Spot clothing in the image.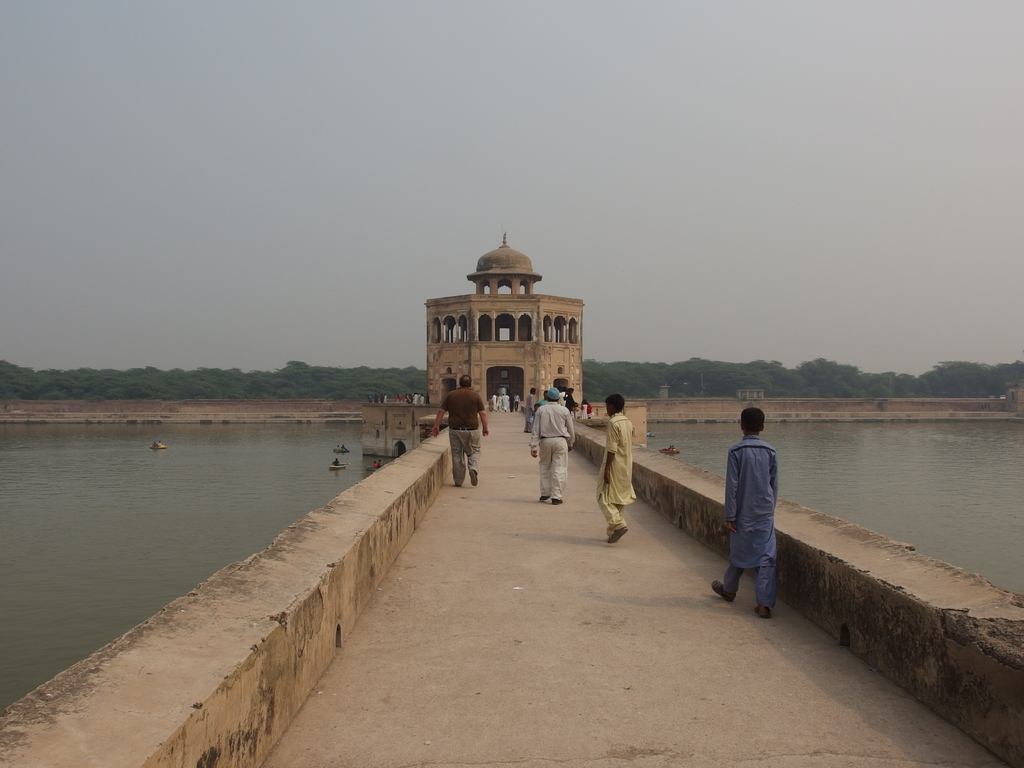
clothing found at rect(536, 396, 550, 410).
